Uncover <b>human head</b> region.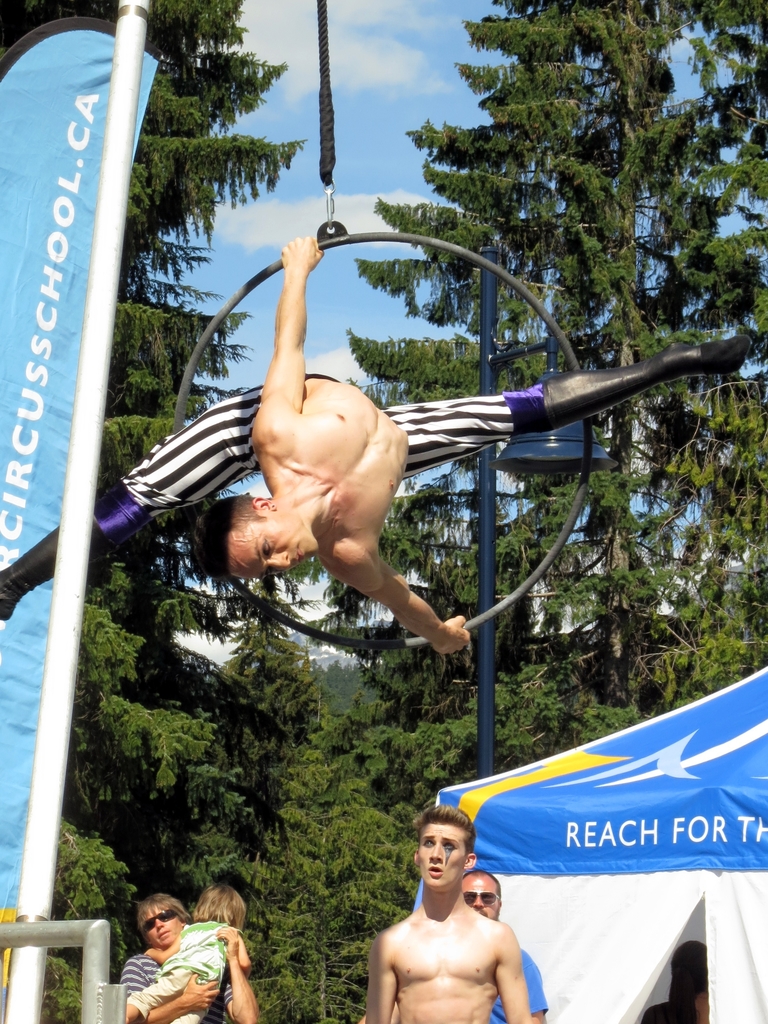
Uncovered: left=409, top=797, right=475, bottom=900.
